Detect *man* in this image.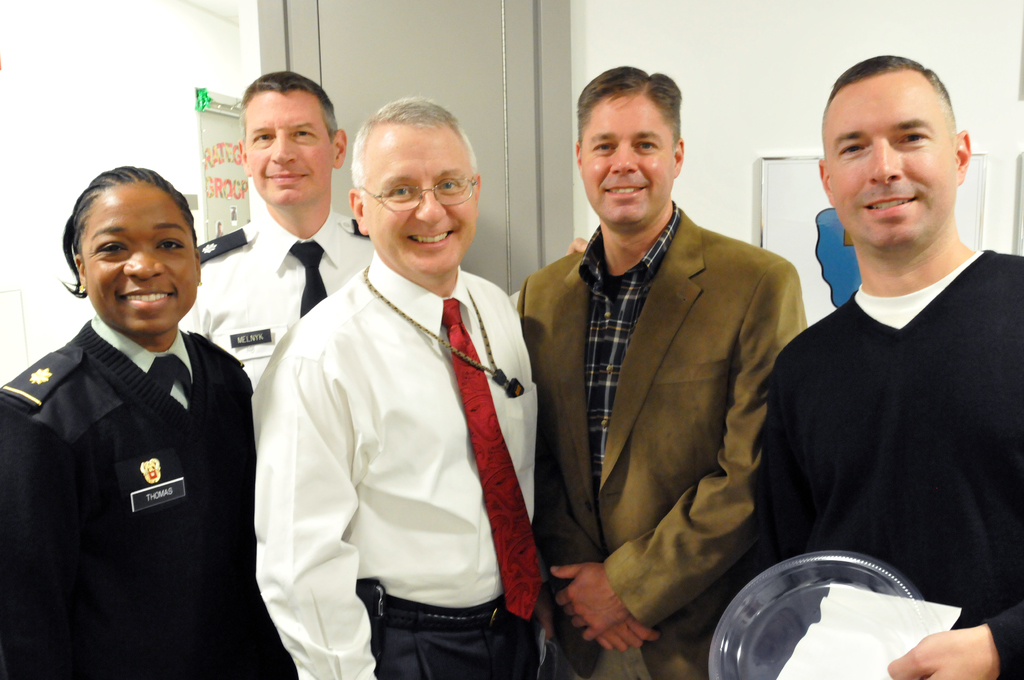
Detection: region(184, 72, 378, 379).
